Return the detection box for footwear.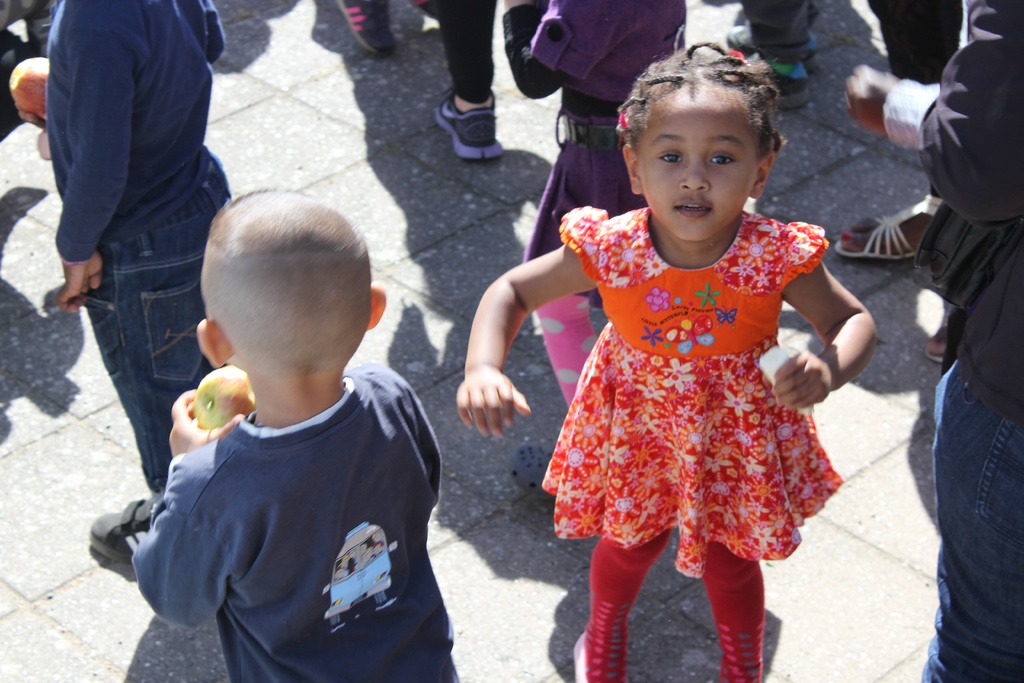
<bbox>436, 76, 506, 155</bbox>.
